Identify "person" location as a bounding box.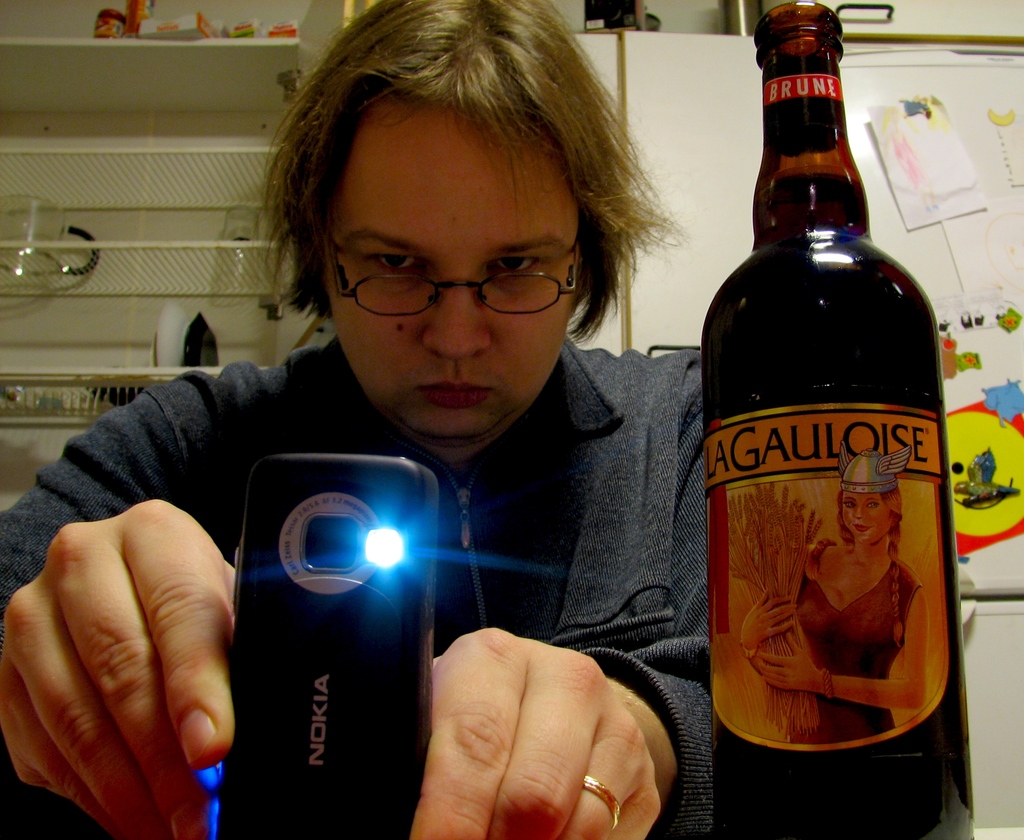
bbox=[0, 0, 710, 839].
